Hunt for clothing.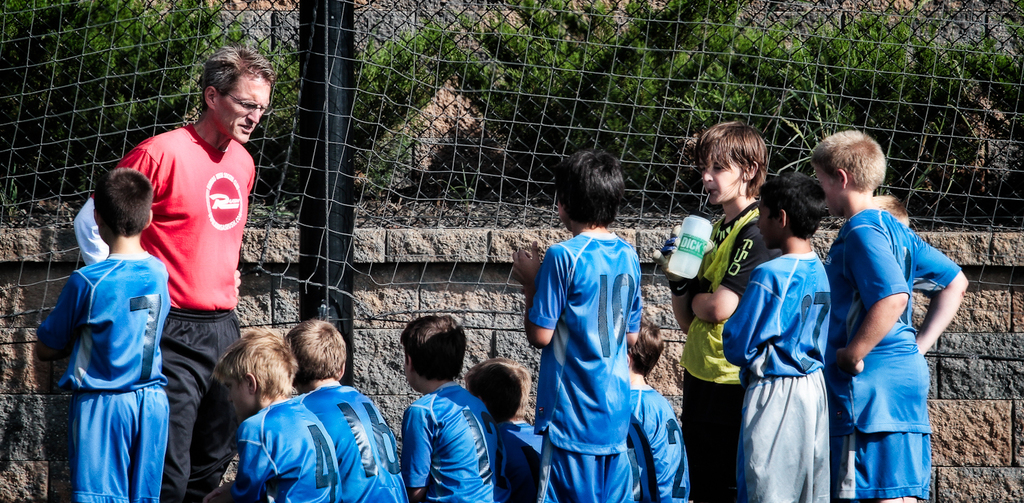
Hunted down at box(681, 233, 769, 502).
